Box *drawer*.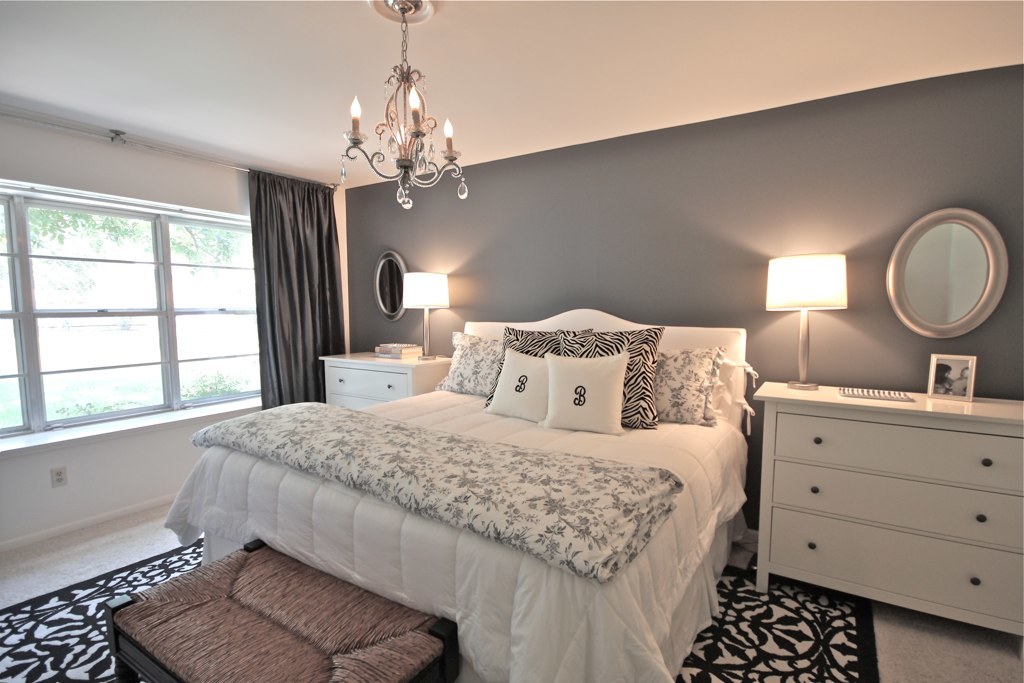
[left=326, top=396, right=378, bottom=412].
